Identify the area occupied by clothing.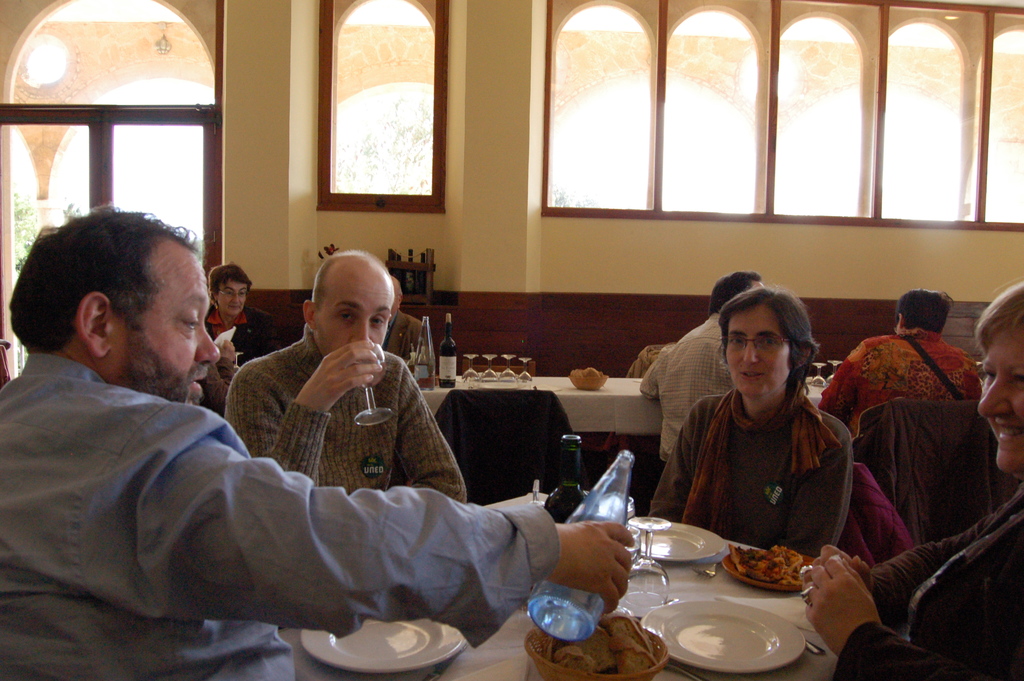
Area: 811 329 981 446.
